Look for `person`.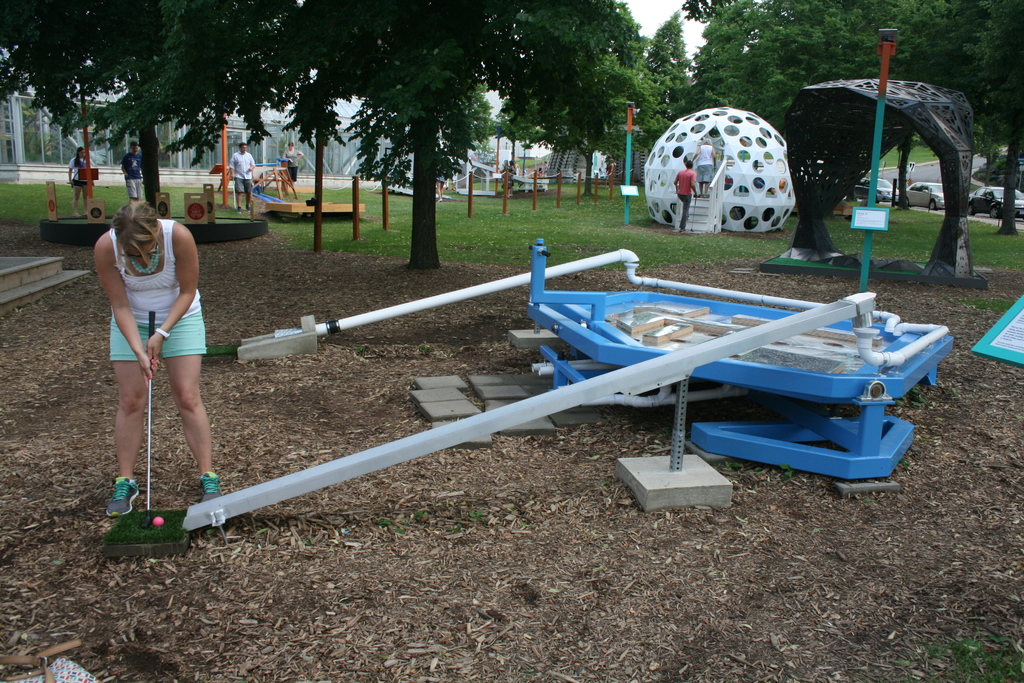
Found: x1=694, y1=135, x2=716, y2=199.
